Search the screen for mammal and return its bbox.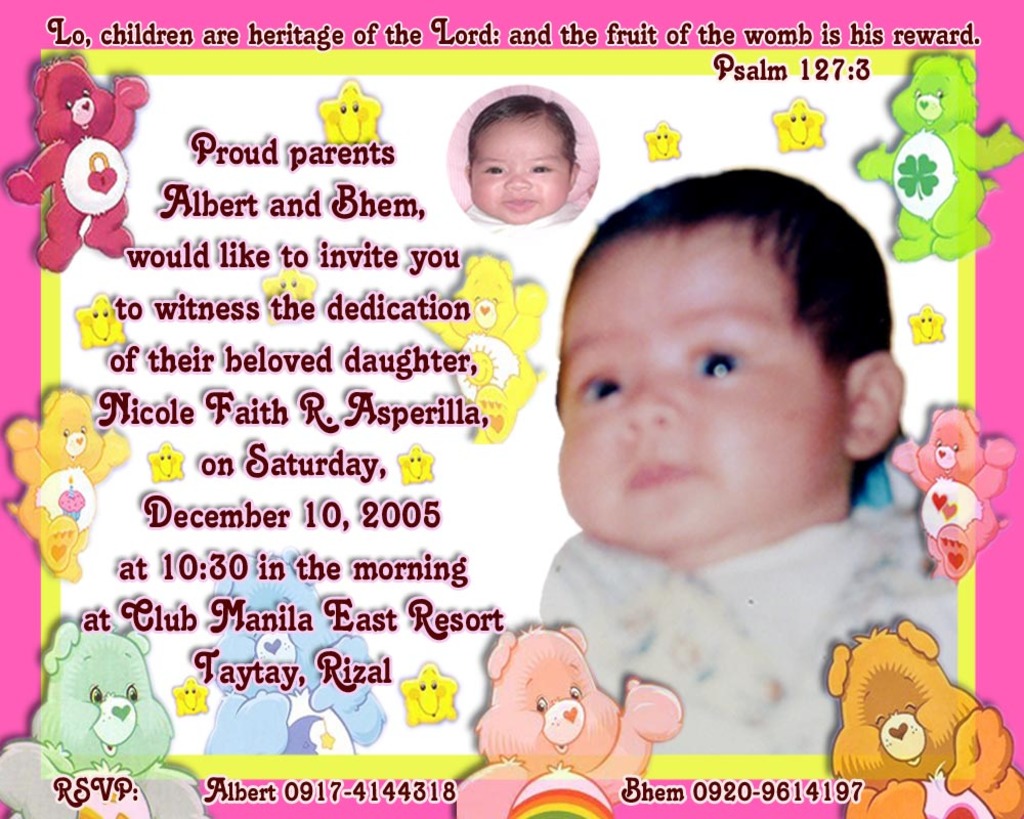
Found: BBox(0, 621, 205, 818).
